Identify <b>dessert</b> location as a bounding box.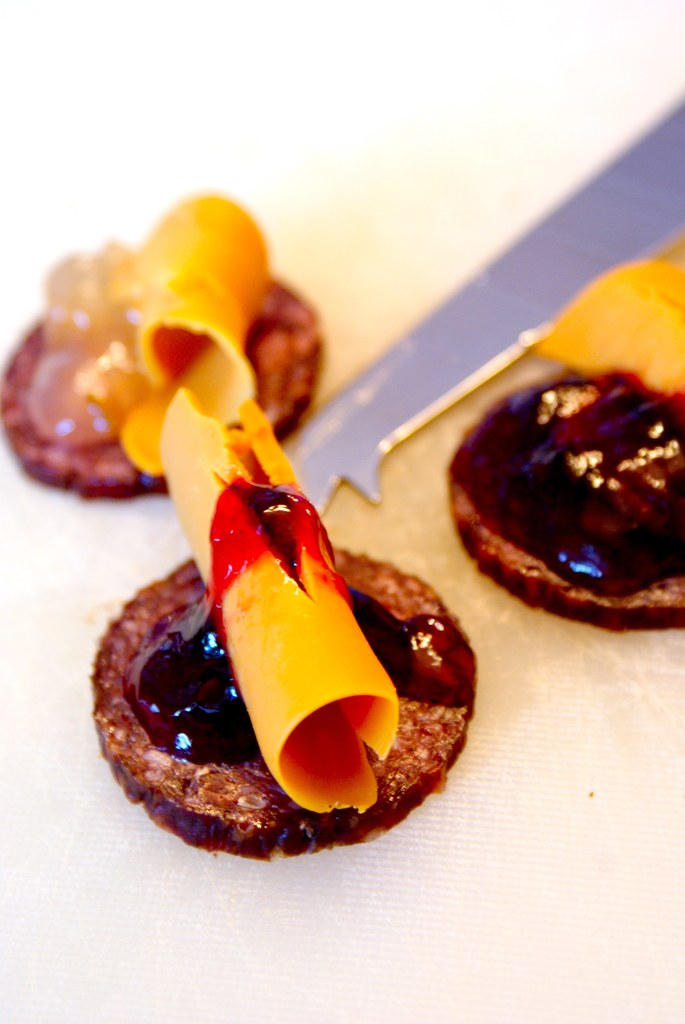
l=438, t=361, r=684, b=628.
